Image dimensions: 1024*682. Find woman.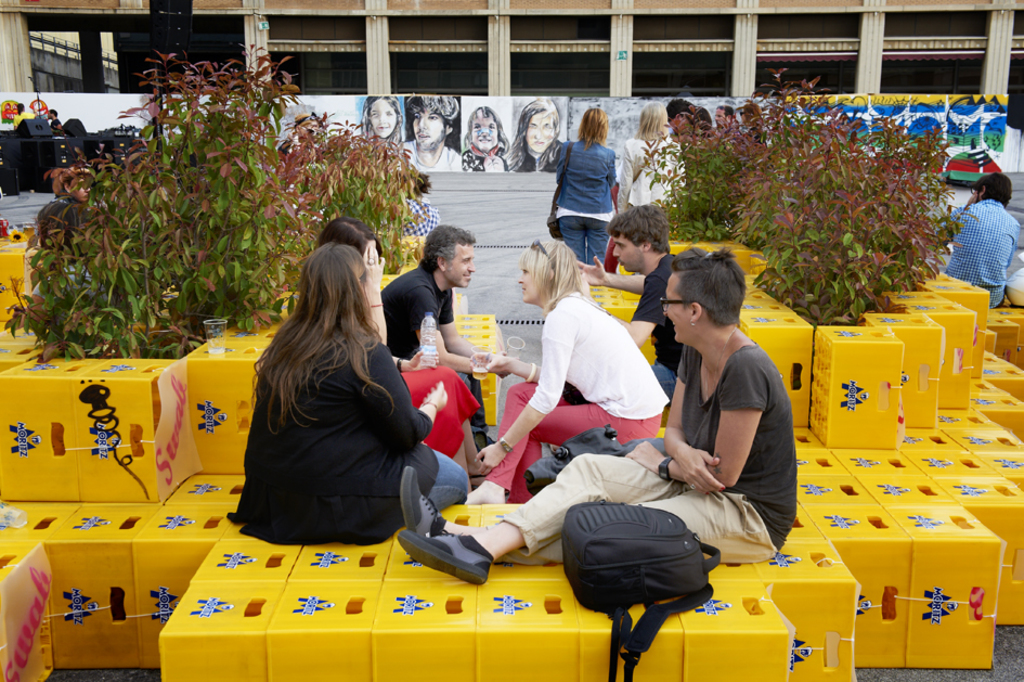
<box>549,108,619,267</box>.
